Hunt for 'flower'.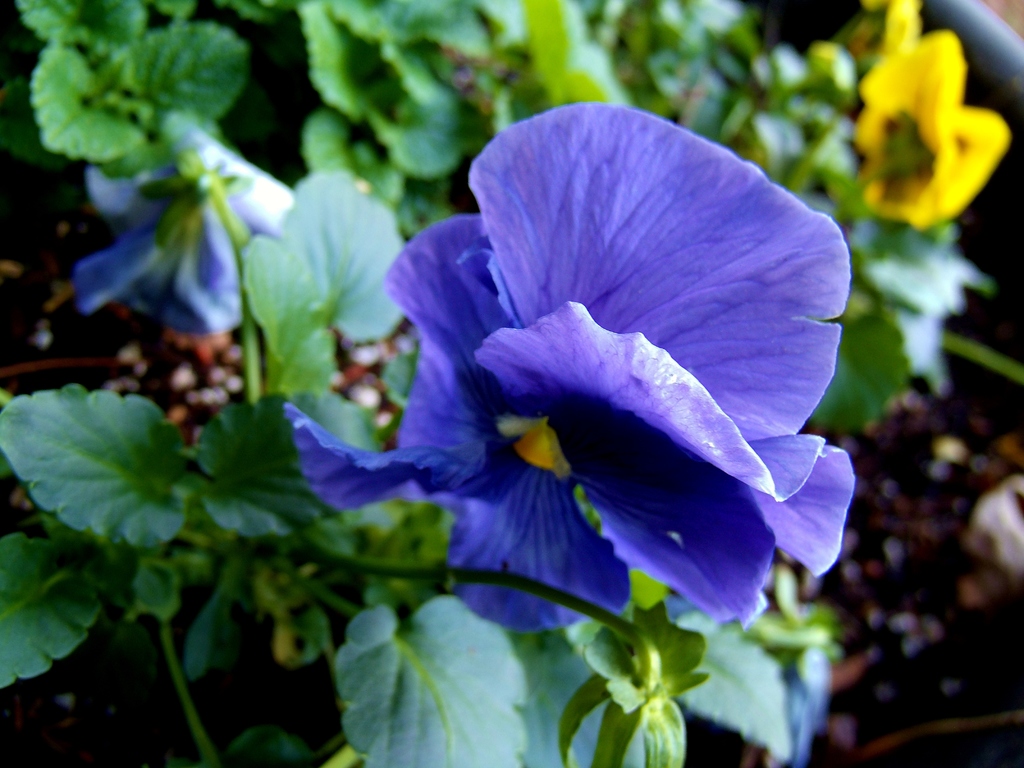
Hunted down at Rect(849, 0, 1008, 232).
